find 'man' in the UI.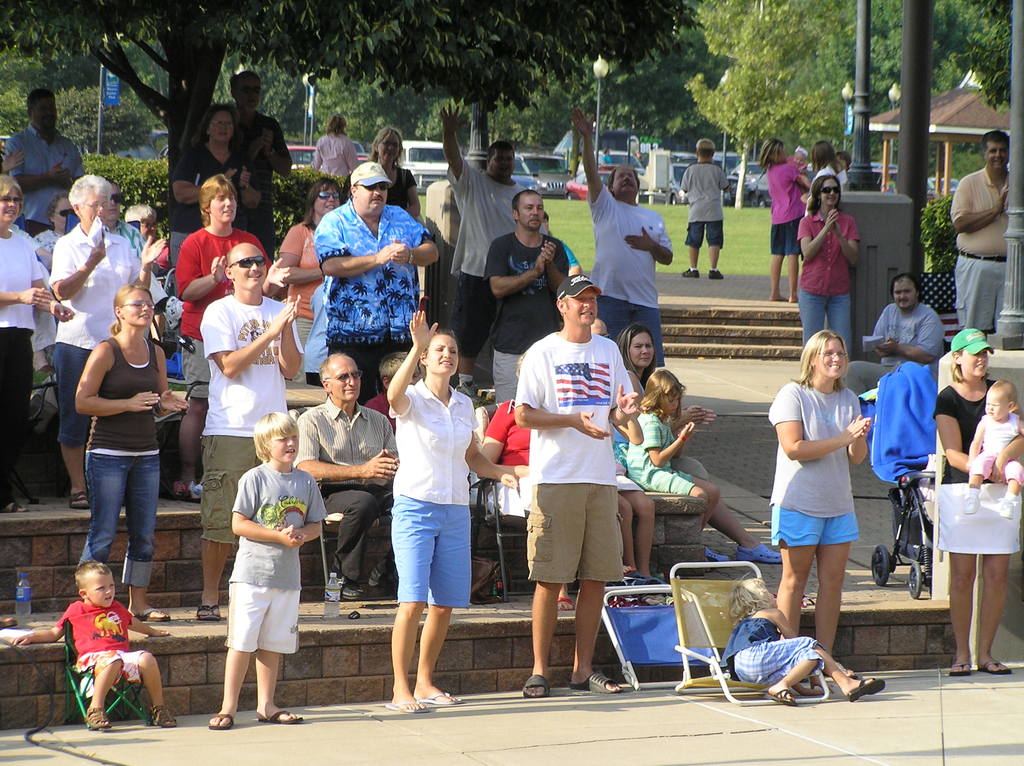
UI element at <bbox>571, 107, 670, 387</bbox>.
